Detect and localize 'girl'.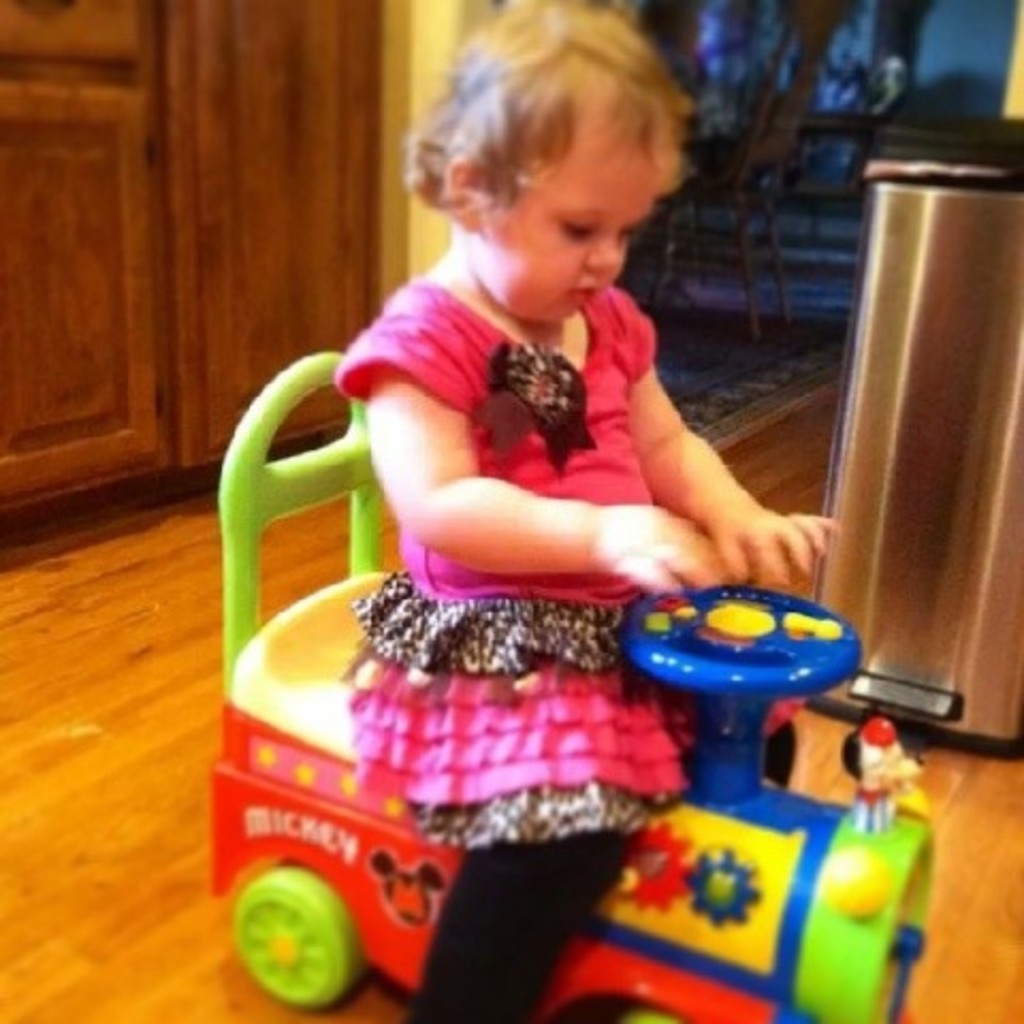
Localized at (337, 0, 834, 1022).
